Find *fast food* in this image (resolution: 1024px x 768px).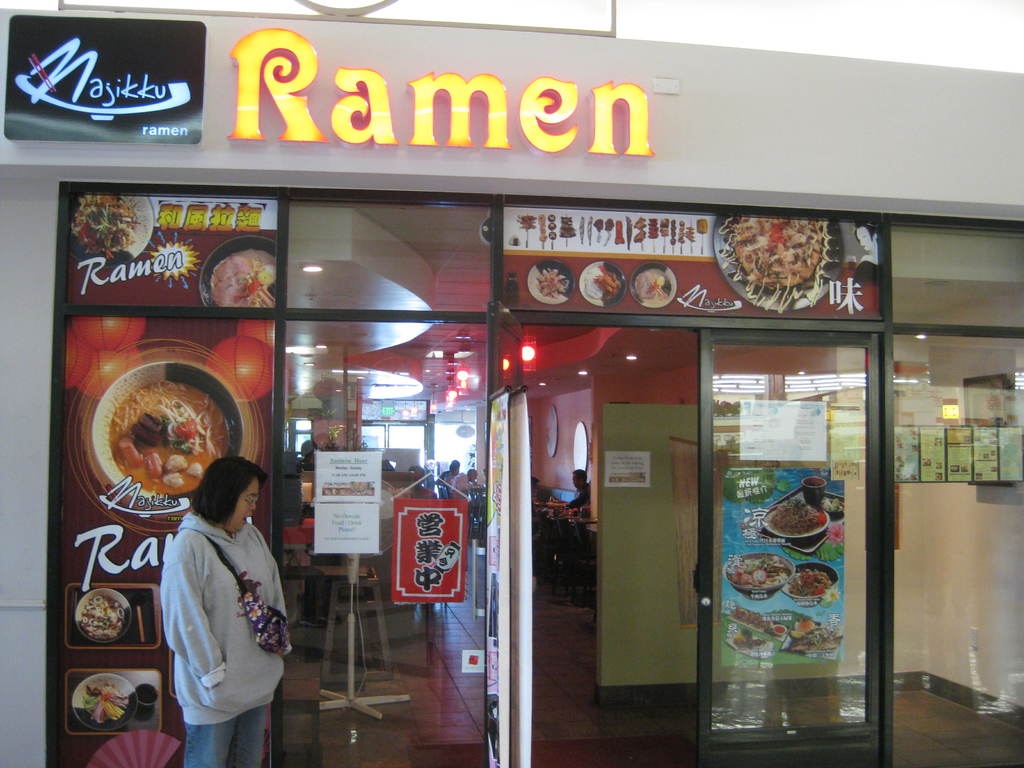
<region>548, 221, 556, 233</region>.
